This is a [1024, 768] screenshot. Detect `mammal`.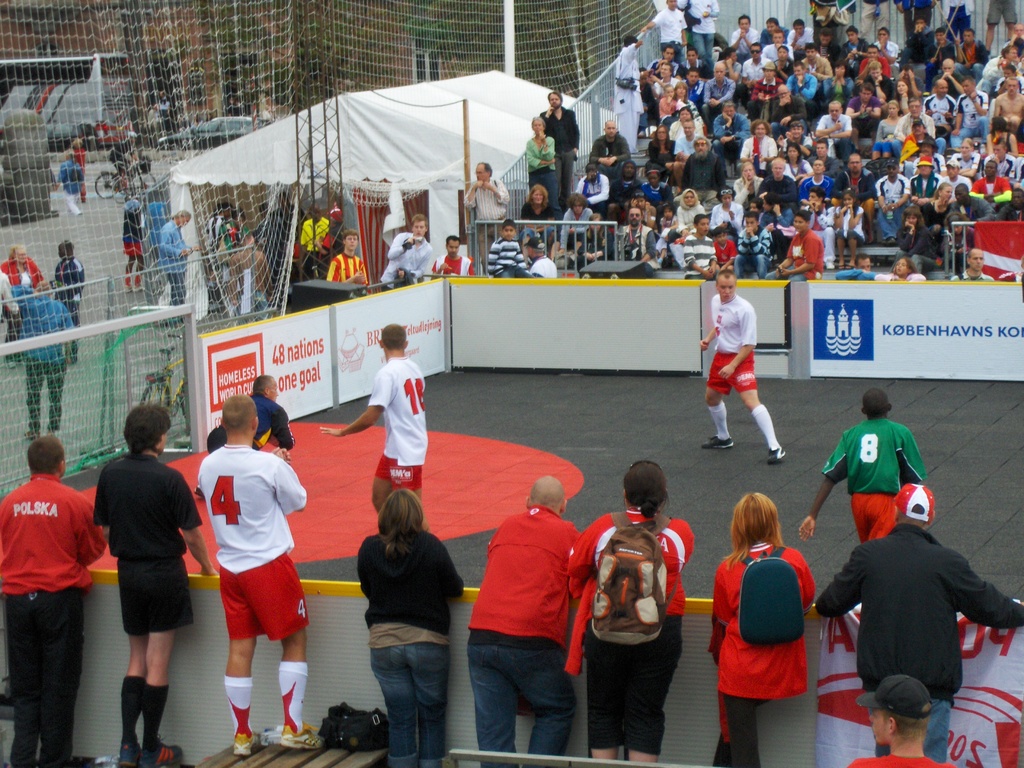
bbox=(432, 237, 474, 278).
